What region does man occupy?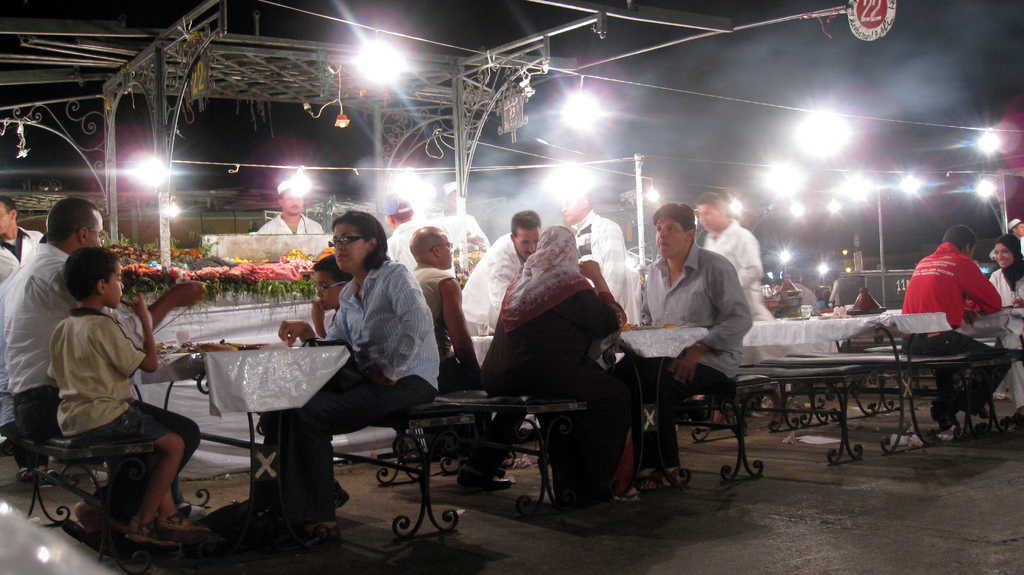
408 223 526 487.
